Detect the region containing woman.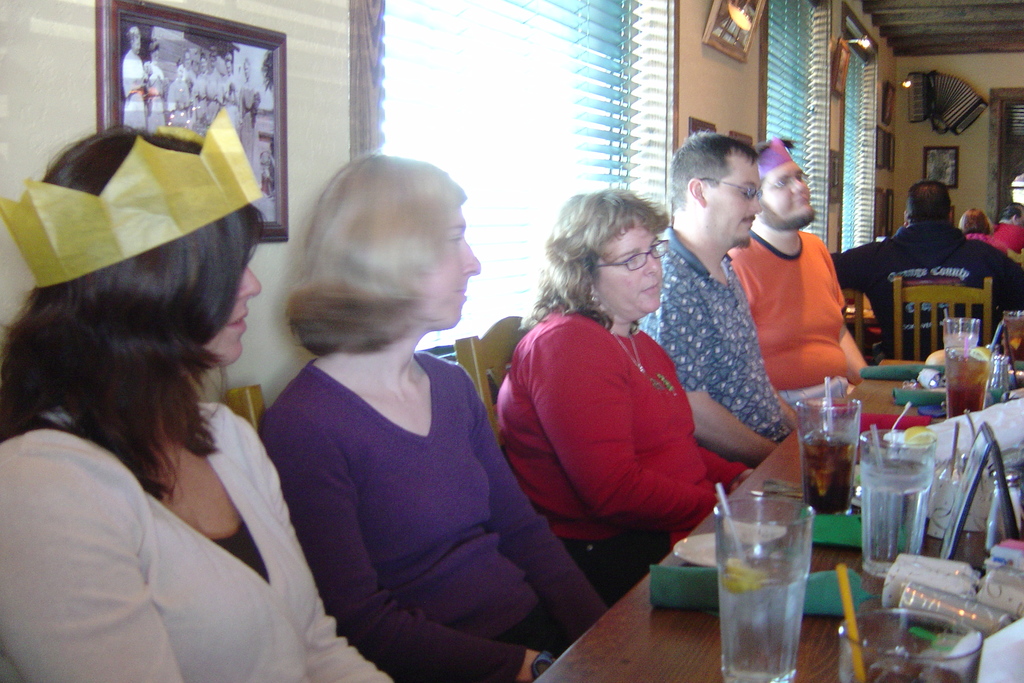
x1=255 y1=152 x2=610 y2=682.
